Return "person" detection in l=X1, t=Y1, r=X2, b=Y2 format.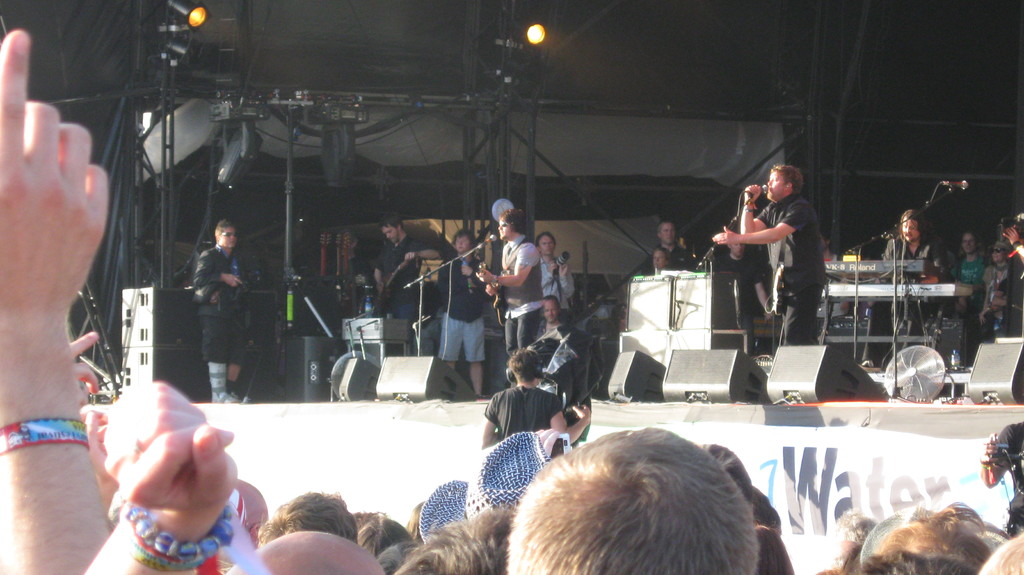
l=706, t=142, r=819, b=432.
